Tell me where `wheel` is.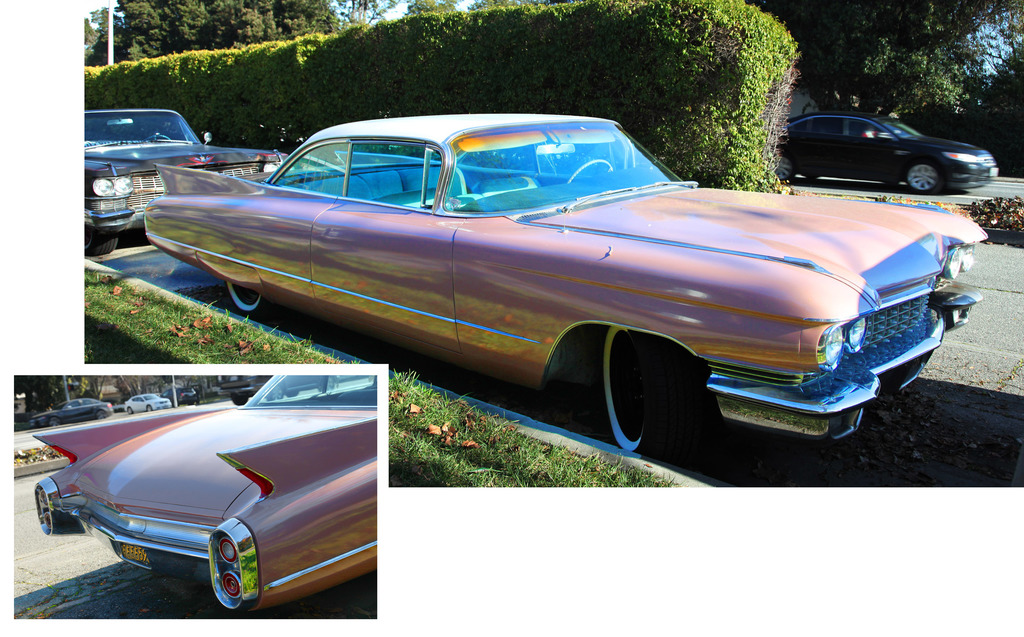
`wheel` is at bbox=[588, 327, 695, 450].
